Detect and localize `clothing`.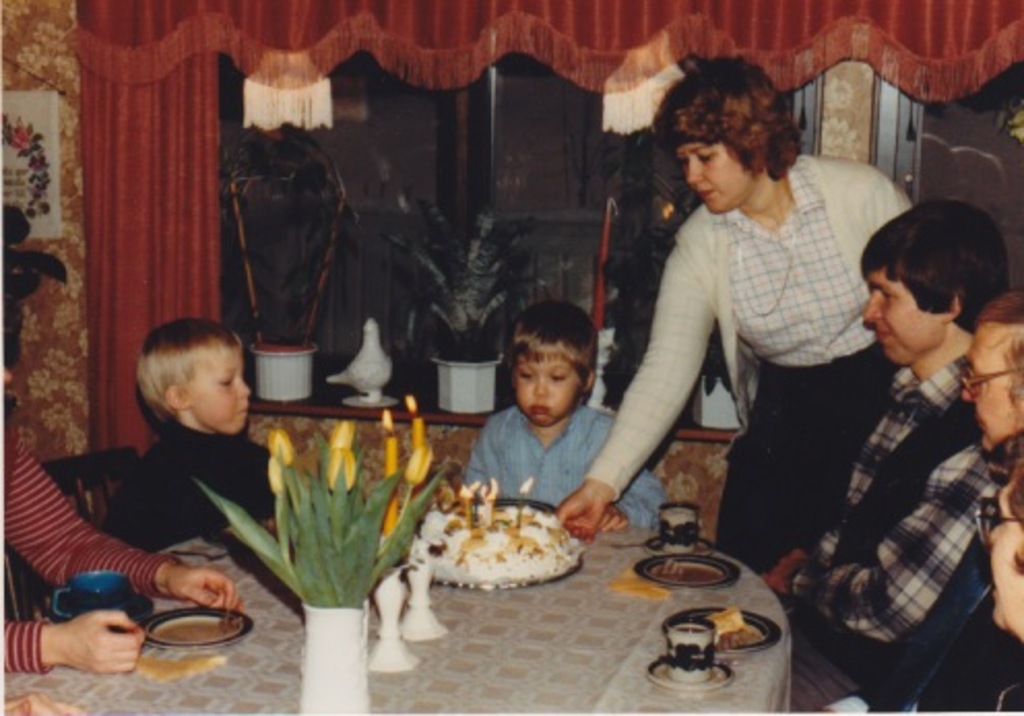
Localized at [x1=708, y1=363, x2=915, y2=582].
